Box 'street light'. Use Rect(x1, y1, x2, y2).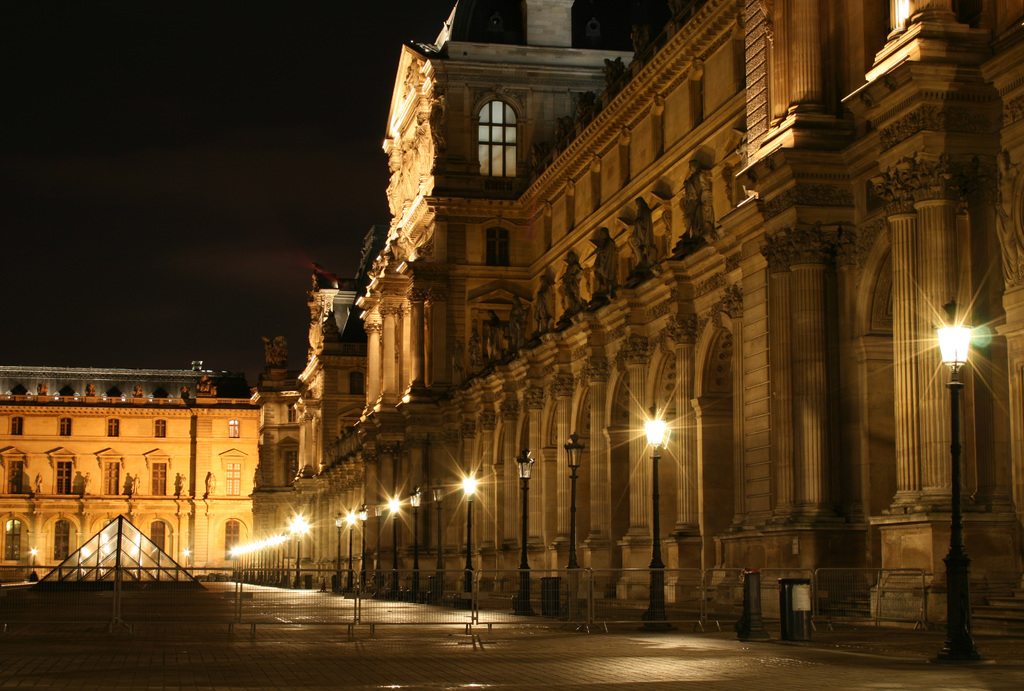
Rect(561, 429, 581, 612).
